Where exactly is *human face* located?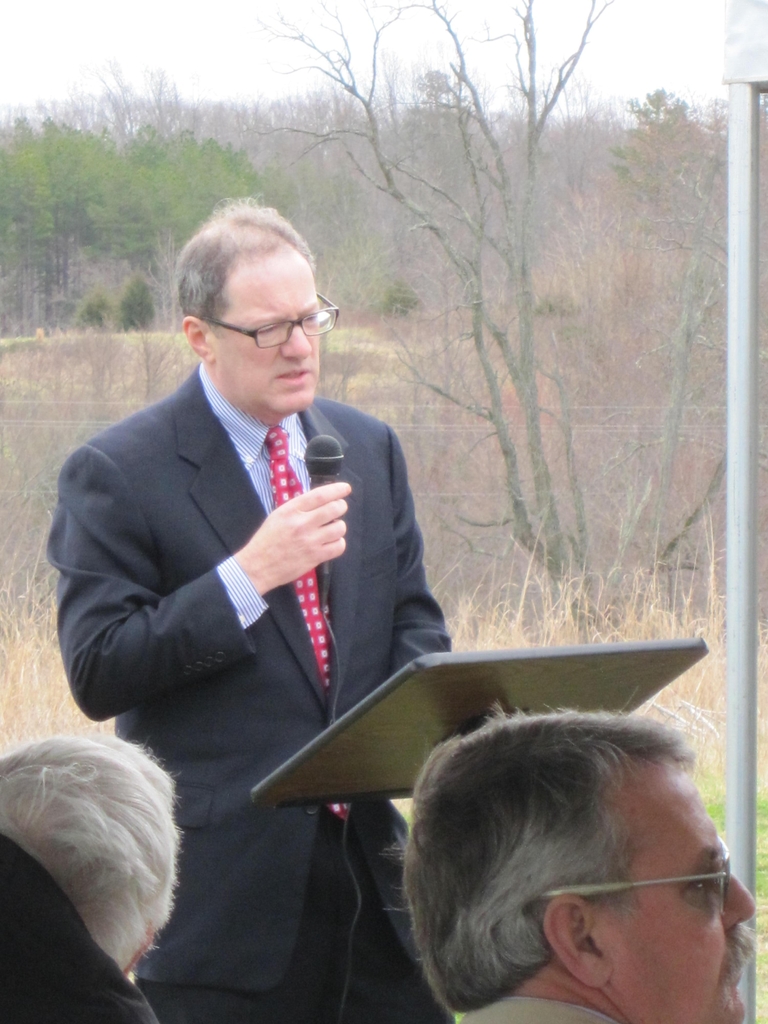
Its bounding box is crop(587, 762, 765, 1021).
